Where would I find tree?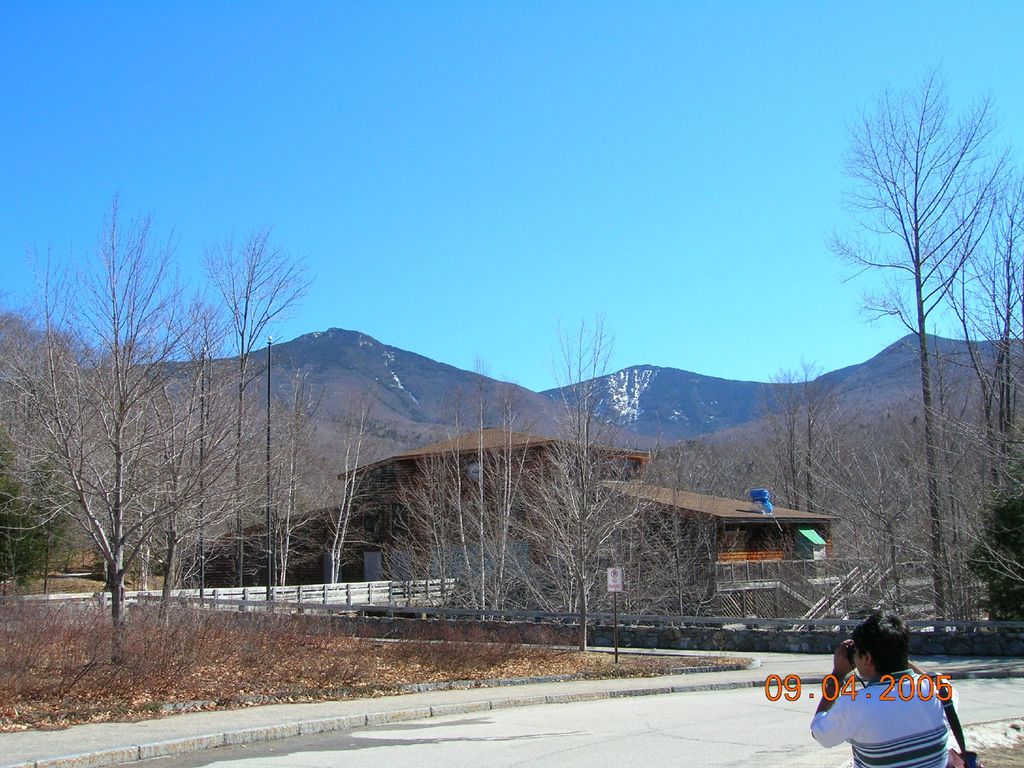
At {"left": 0, "top": 284, "right": 76, "bottom": 595}.
